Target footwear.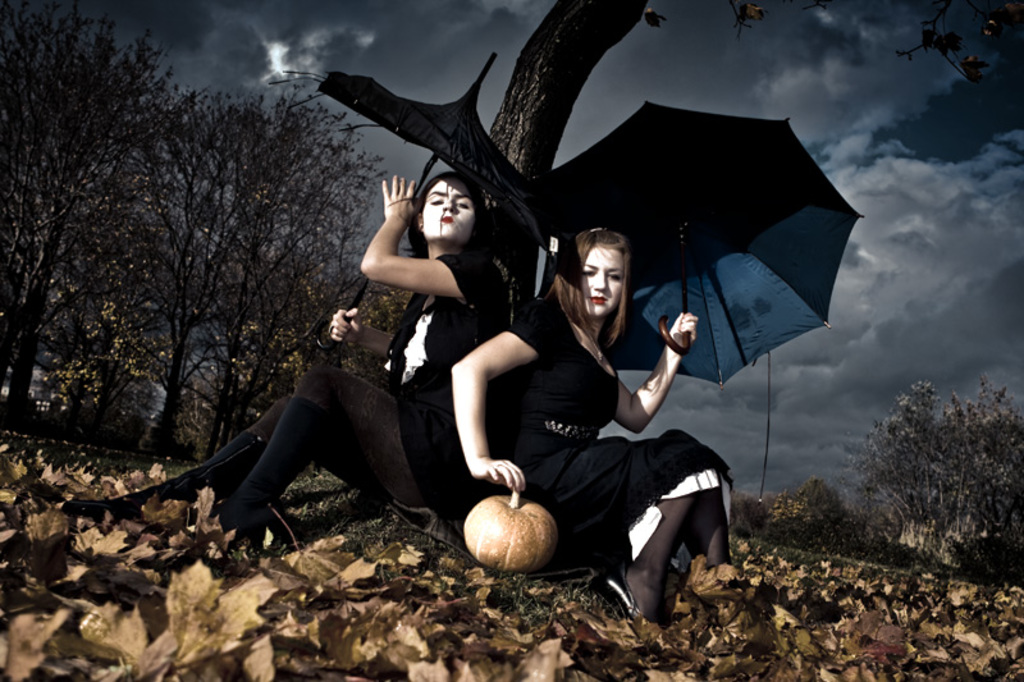
Target region: bbox=[219, 392, 317, 540].
